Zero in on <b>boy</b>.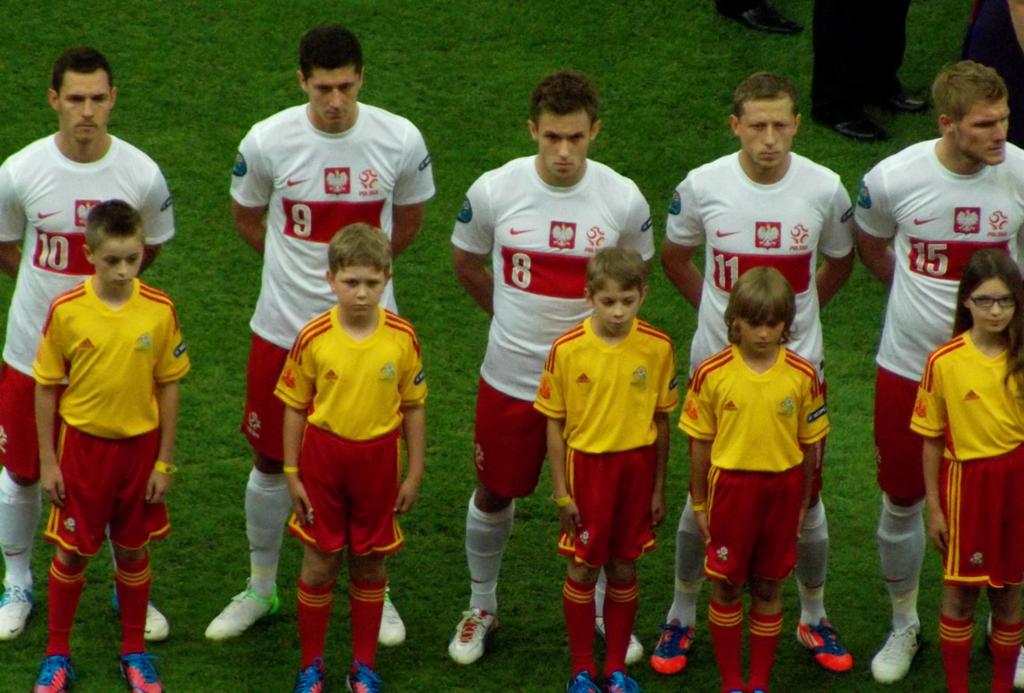
Zeroed in: {"x1": 534, "y1": 249, "x2": 682, "y2": 692}.
